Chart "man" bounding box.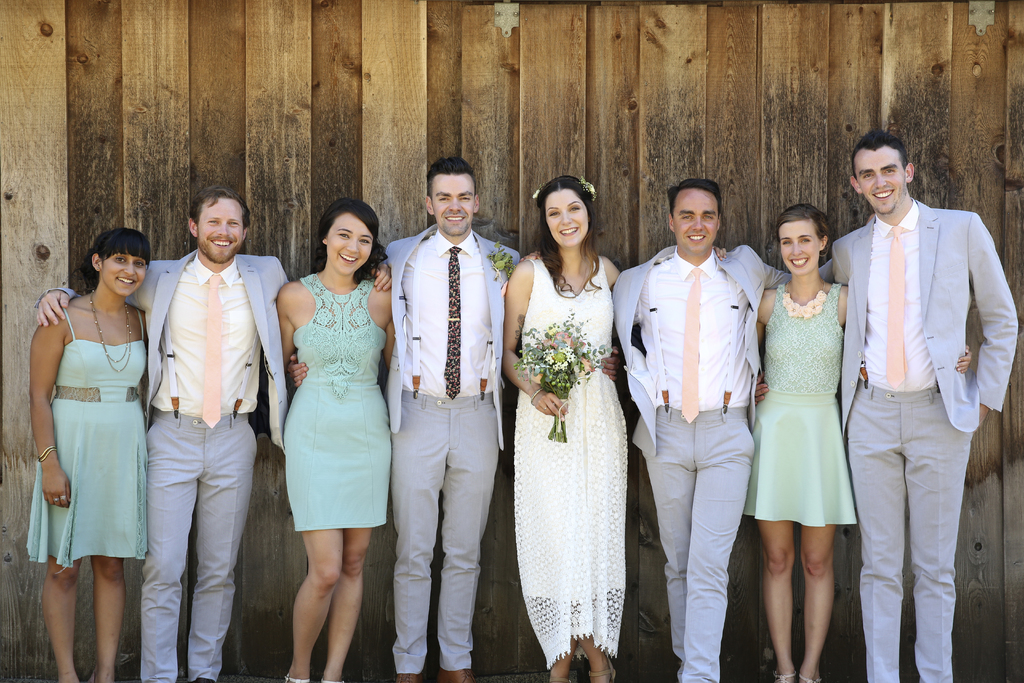
Charted: {"x1": 35, "y1": 181, "x2": 394, "y2": 682}.
